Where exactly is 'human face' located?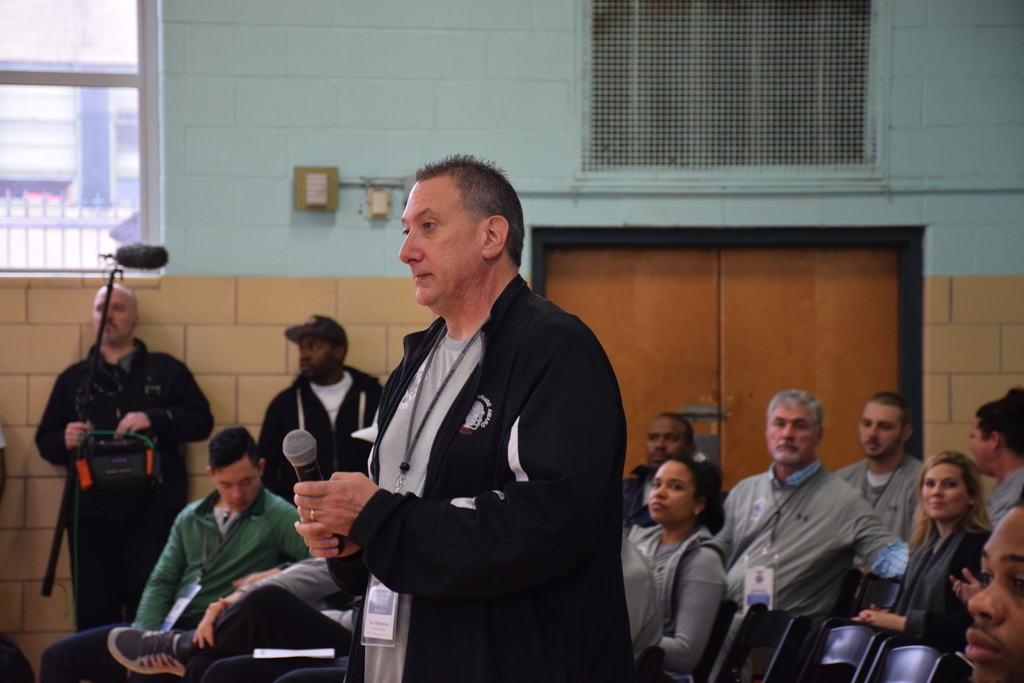
Its bounding box is BBox(646, 465, 692, 520).
